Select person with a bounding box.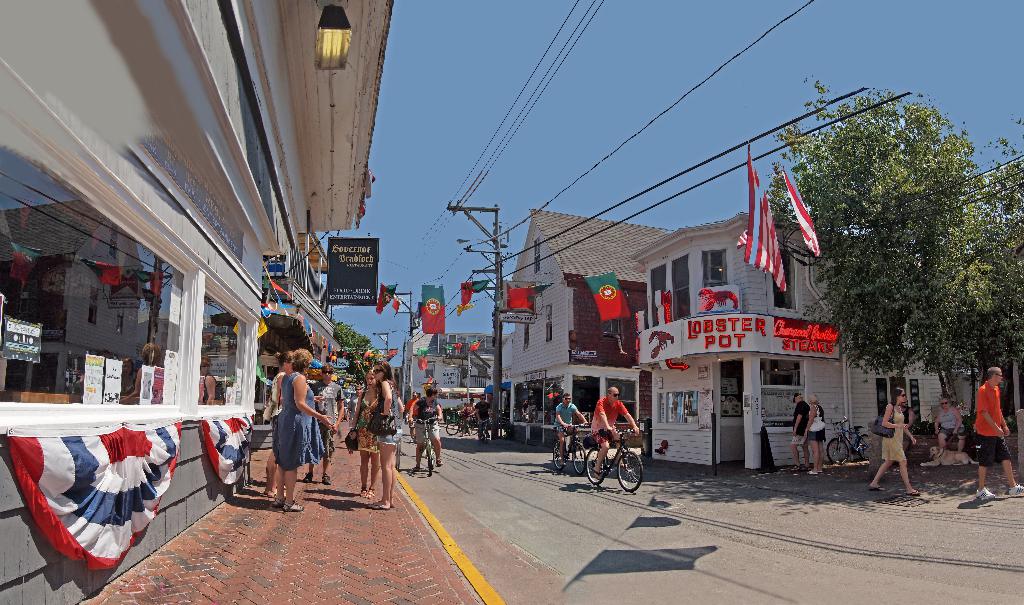
(x1=263, y1=348, x2=296, y2=499).
